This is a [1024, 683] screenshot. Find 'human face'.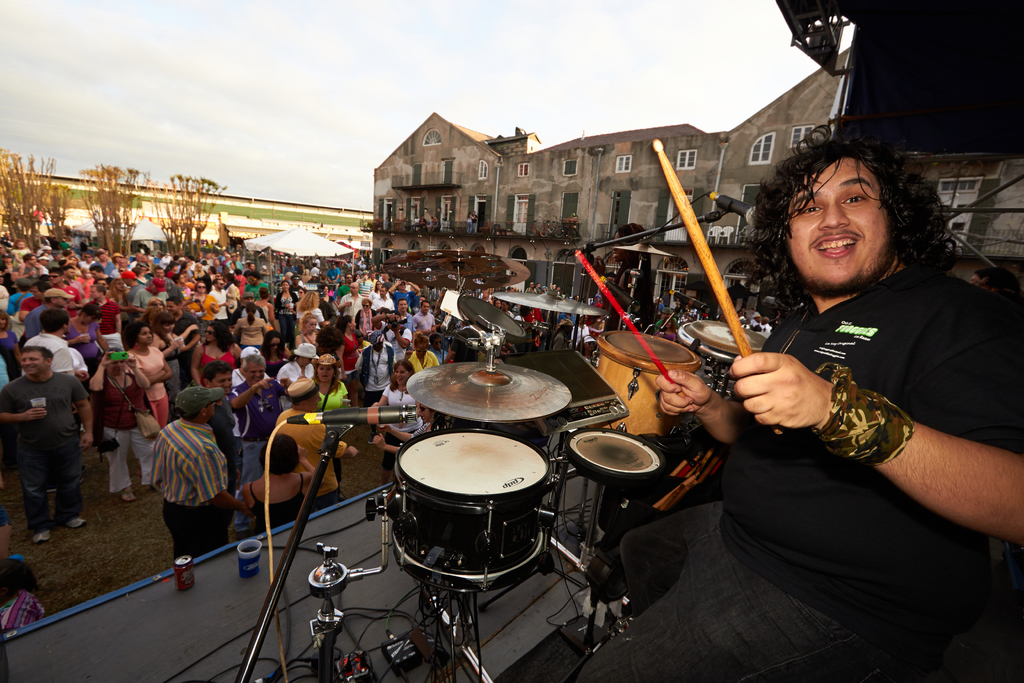
Bounding box: (246,363,264,383).
